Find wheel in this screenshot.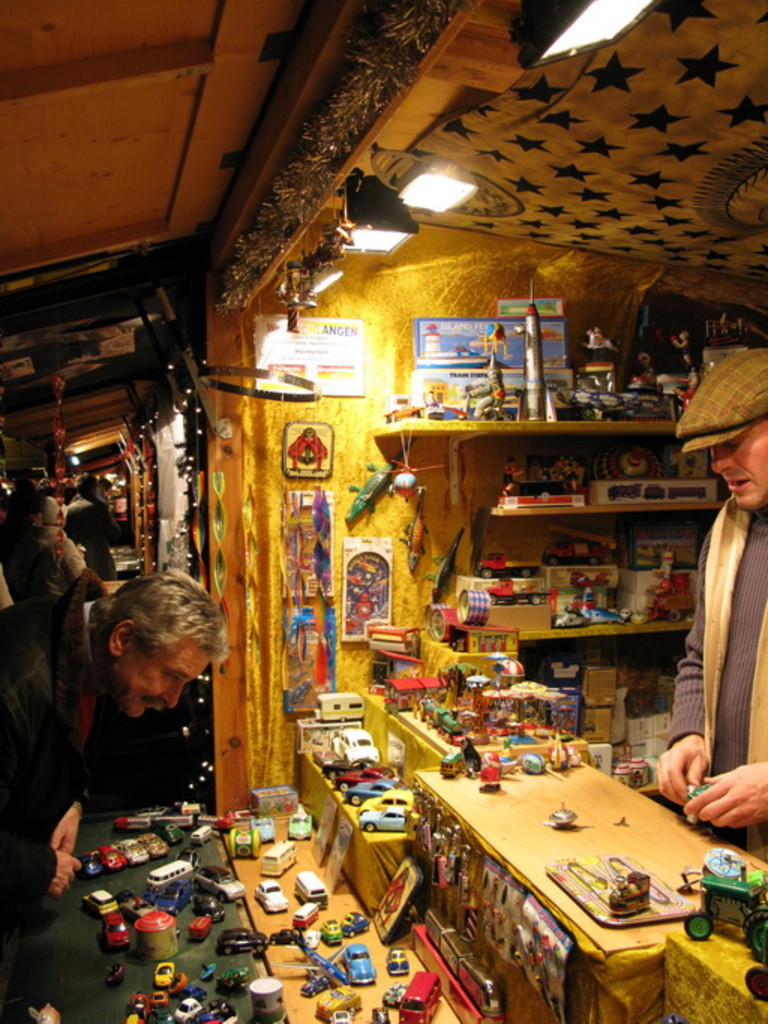
The bounding box for wheel is BBox(176, 910, 180, 916).
